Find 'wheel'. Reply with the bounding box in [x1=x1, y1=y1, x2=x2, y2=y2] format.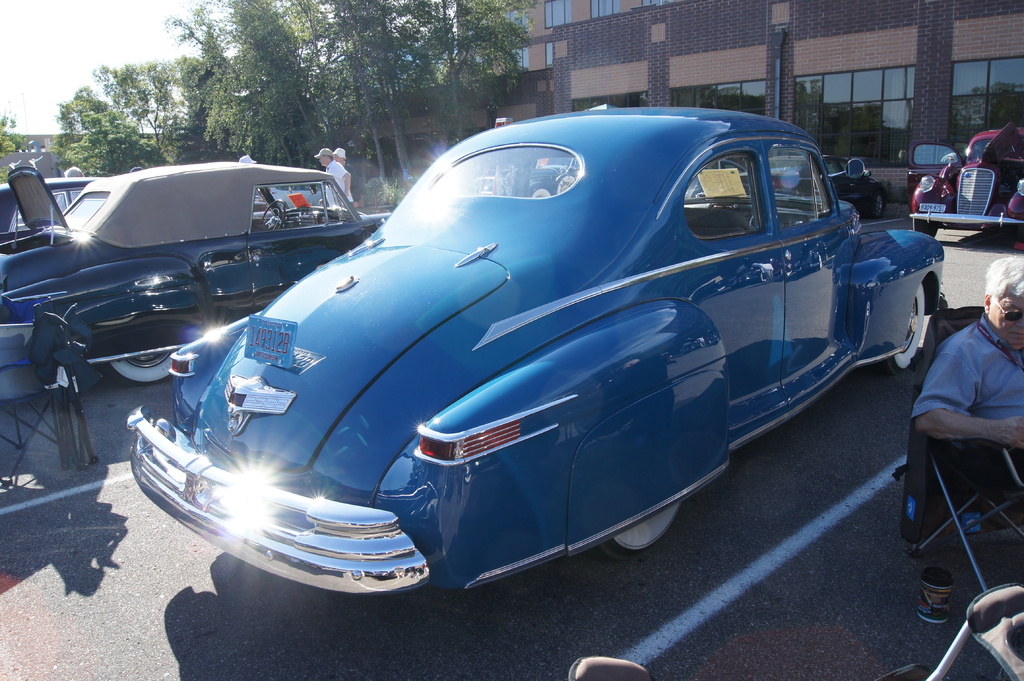
[x1=591, y1=500, x2=684, y2=568].
